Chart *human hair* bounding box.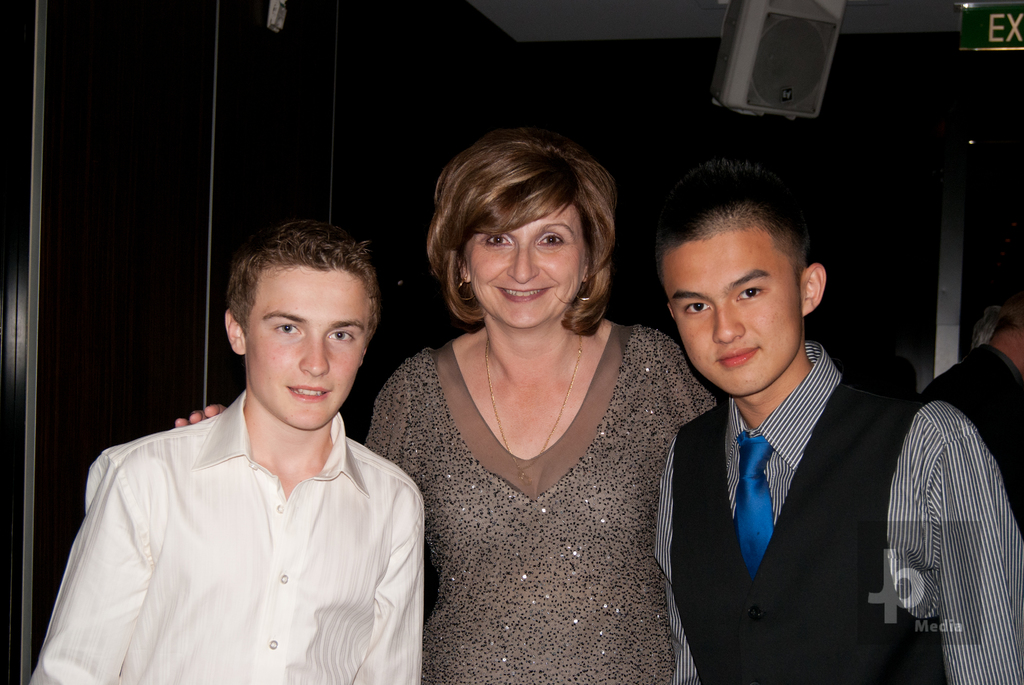
Charted: detection(421, 123, 623, 331).
